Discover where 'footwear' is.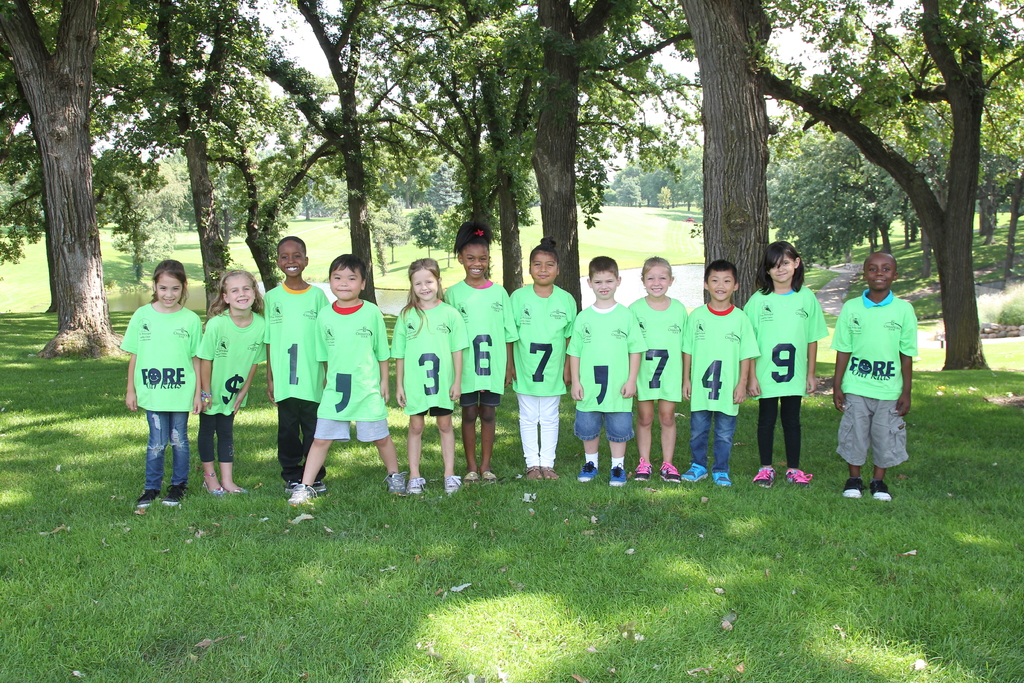
Discovered at pyautogui.locateOnScreen(753, 466, 777, 488).
